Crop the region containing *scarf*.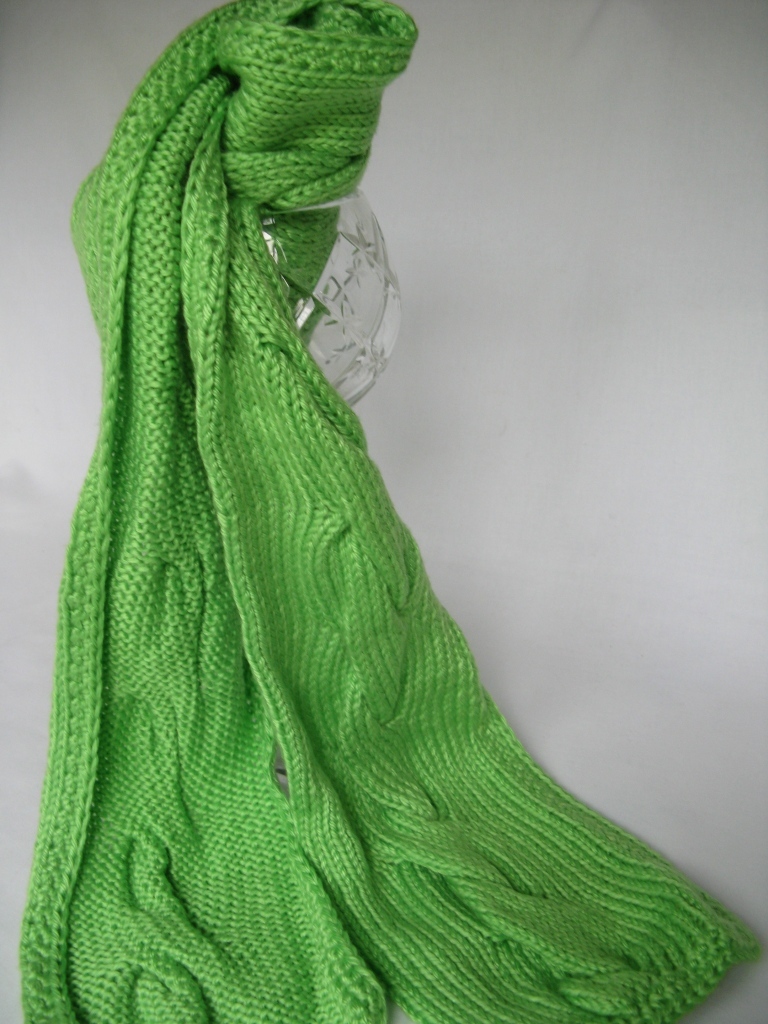
Crop region: Rect(17, 0, 762, 1023).
